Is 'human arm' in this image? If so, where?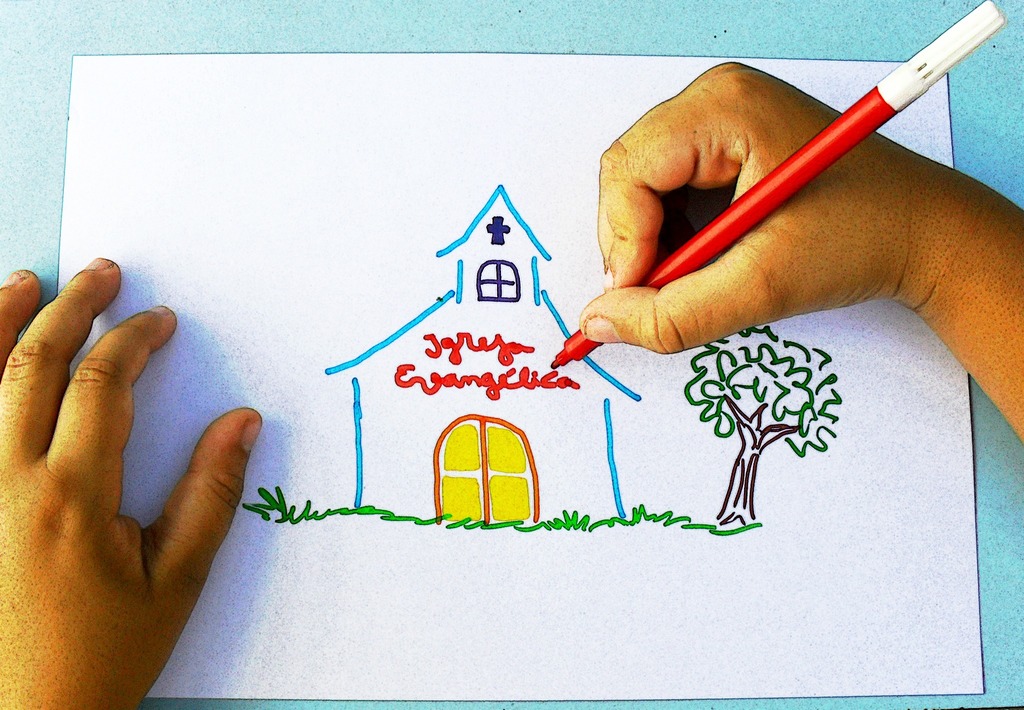
Yes, at bbox=(0, 248, 271, 709).
